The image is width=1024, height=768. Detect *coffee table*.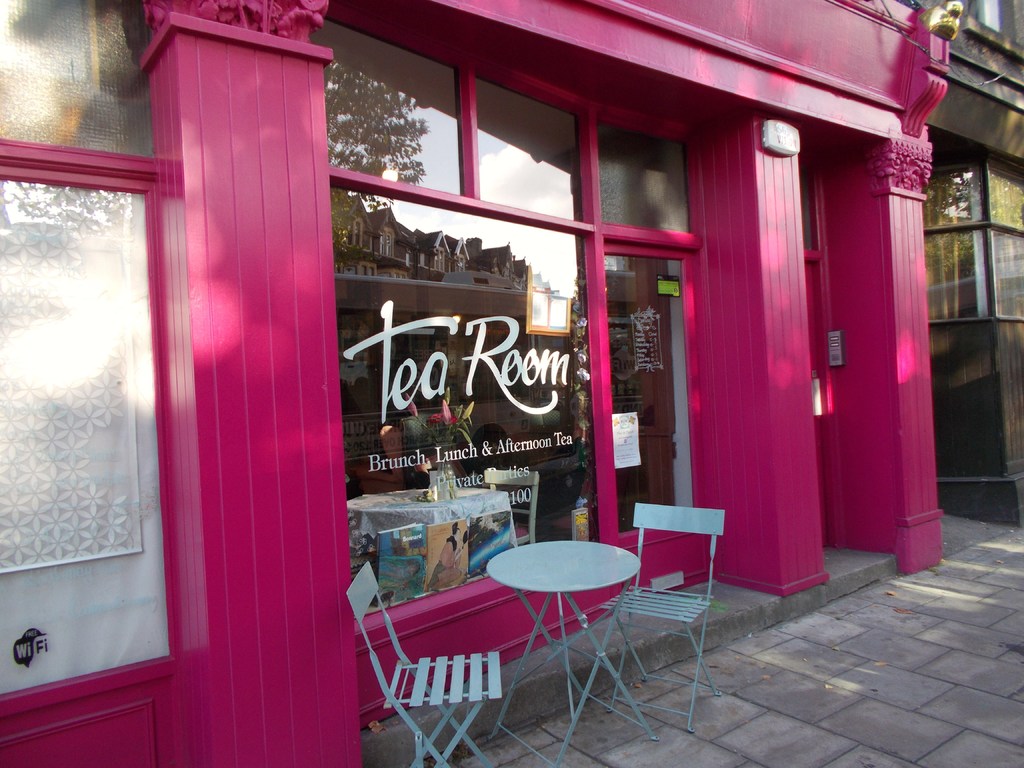
Detection: pyautogui.locateOnScreen(346, 484, 511, 610).
